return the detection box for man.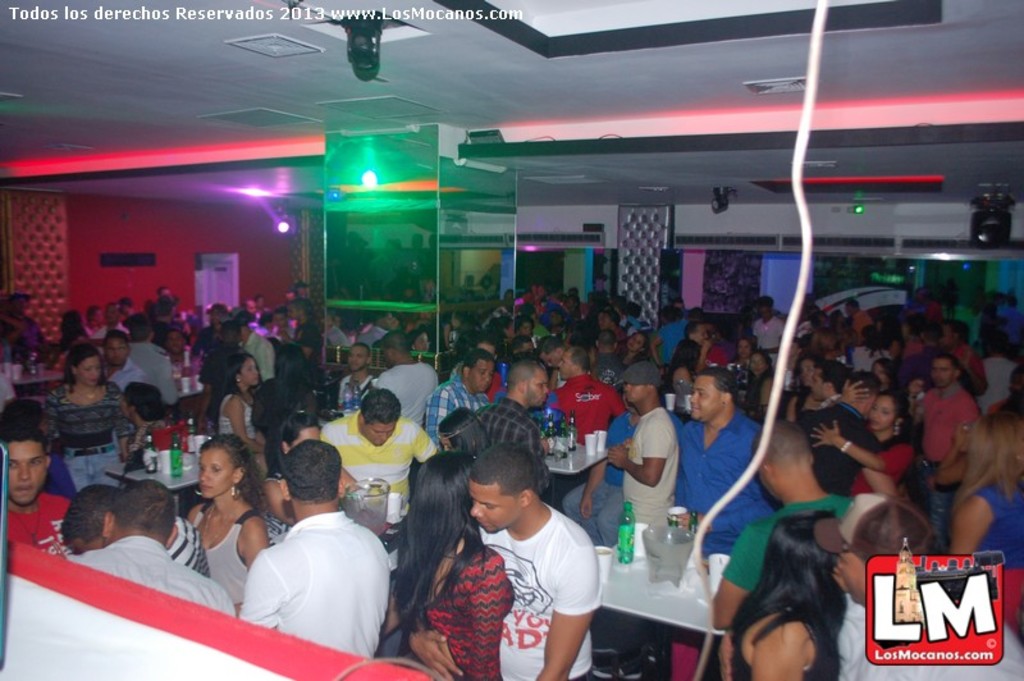
<region>557, 346, 627, 517</region>.
